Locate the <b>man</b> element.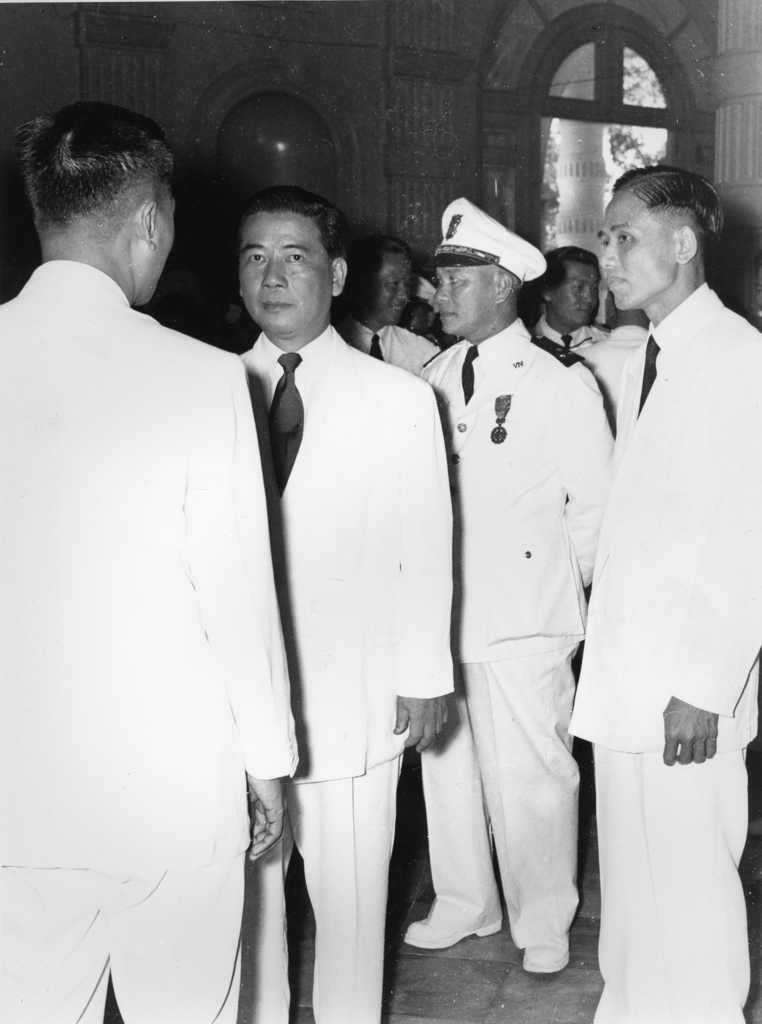
Element bbox: 178:176:477:956.
